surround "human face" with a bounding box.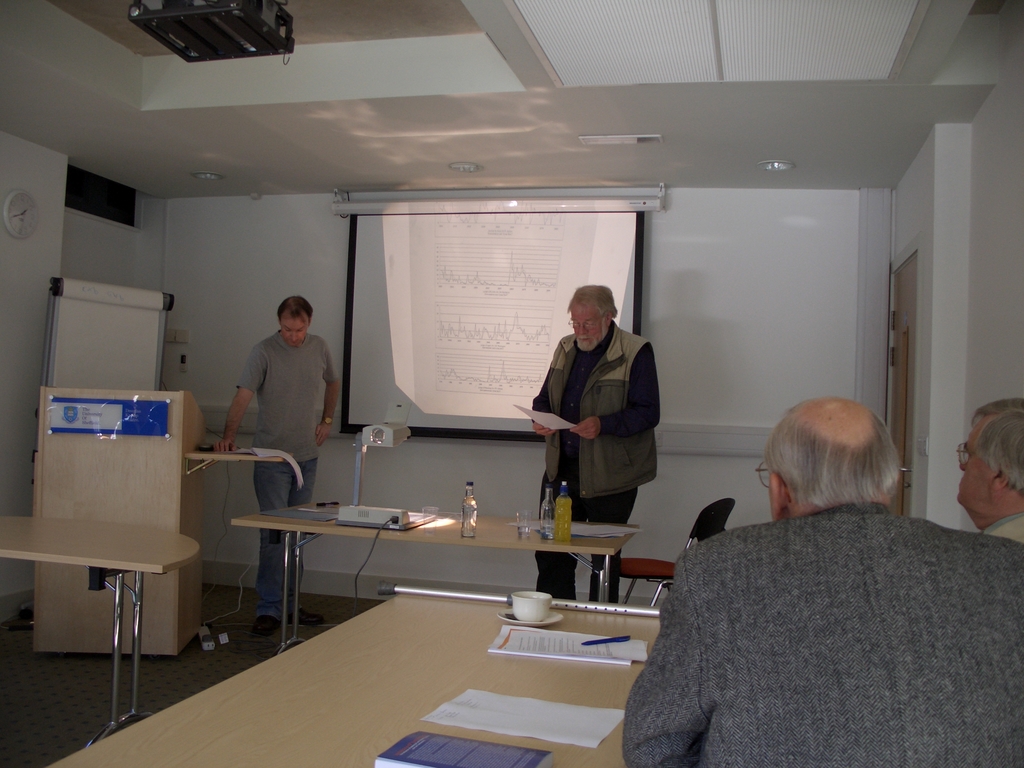
[951,415,992,521].
